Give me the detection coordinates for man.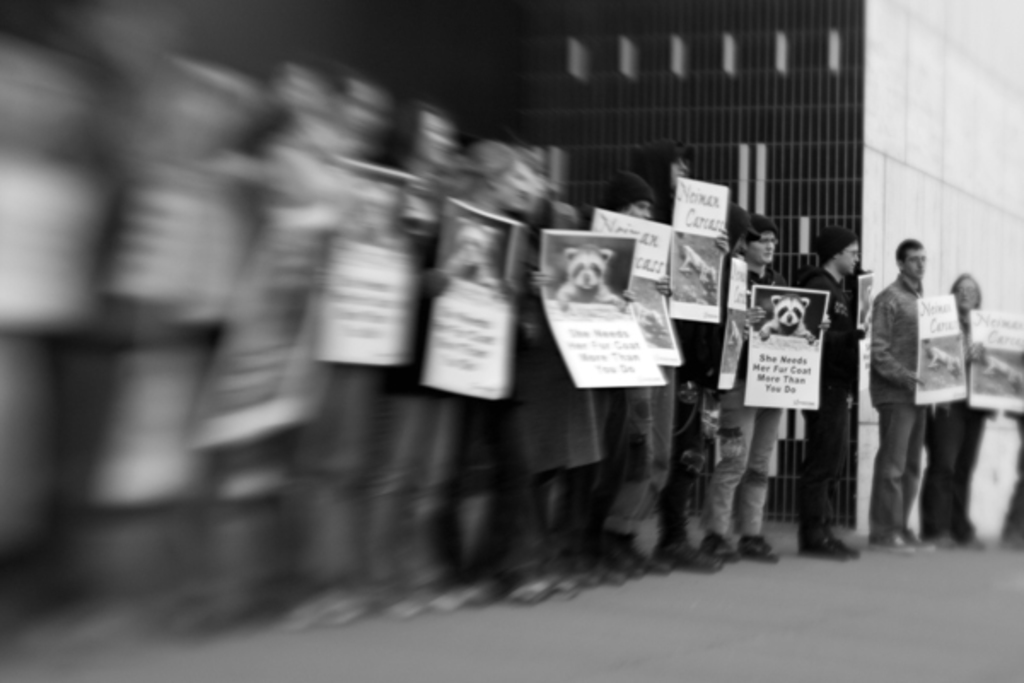
bbox(788, 227, 862, 562).
